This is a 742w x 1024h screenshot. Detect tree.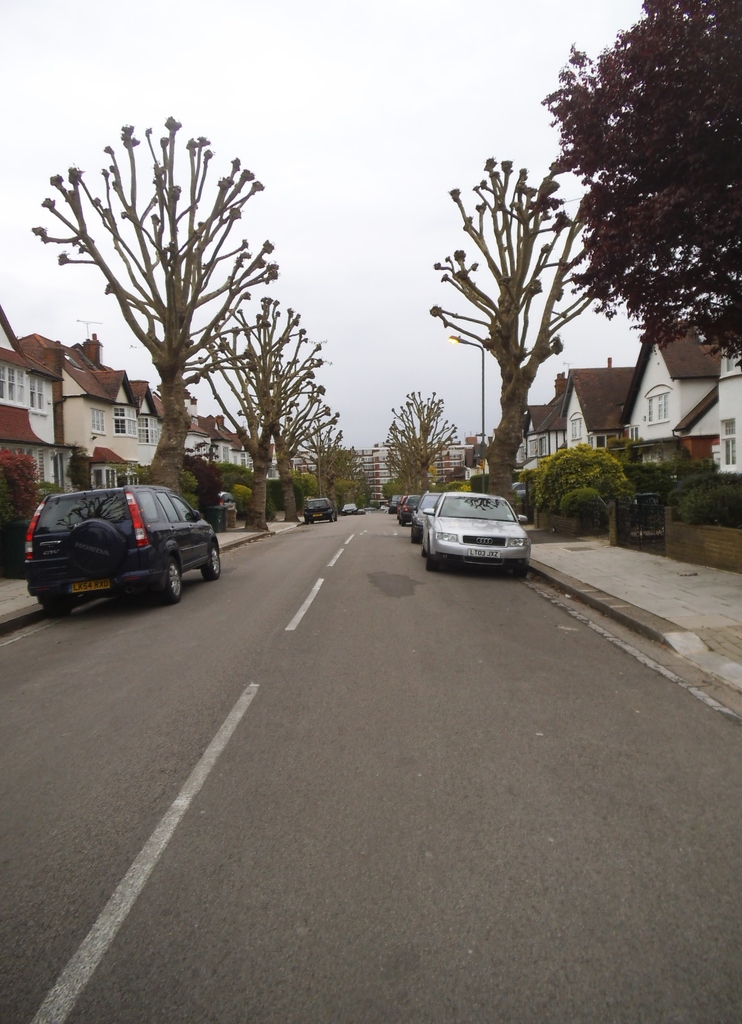
bbox(195, 295, 321, 526).
